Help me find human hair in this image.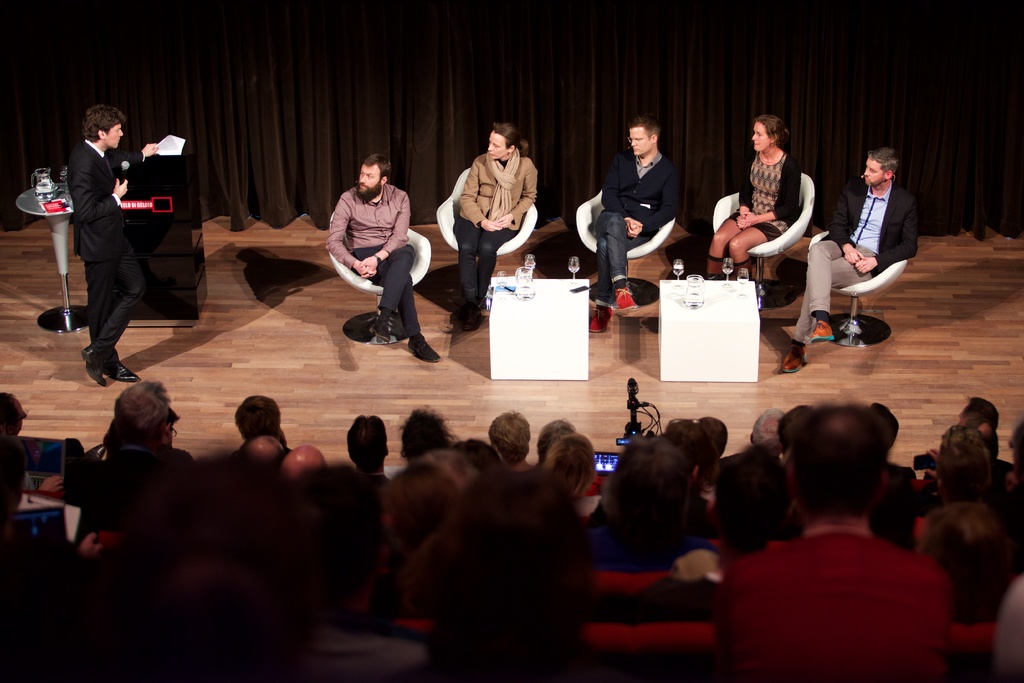
Found it: 931:509:1018:621.
